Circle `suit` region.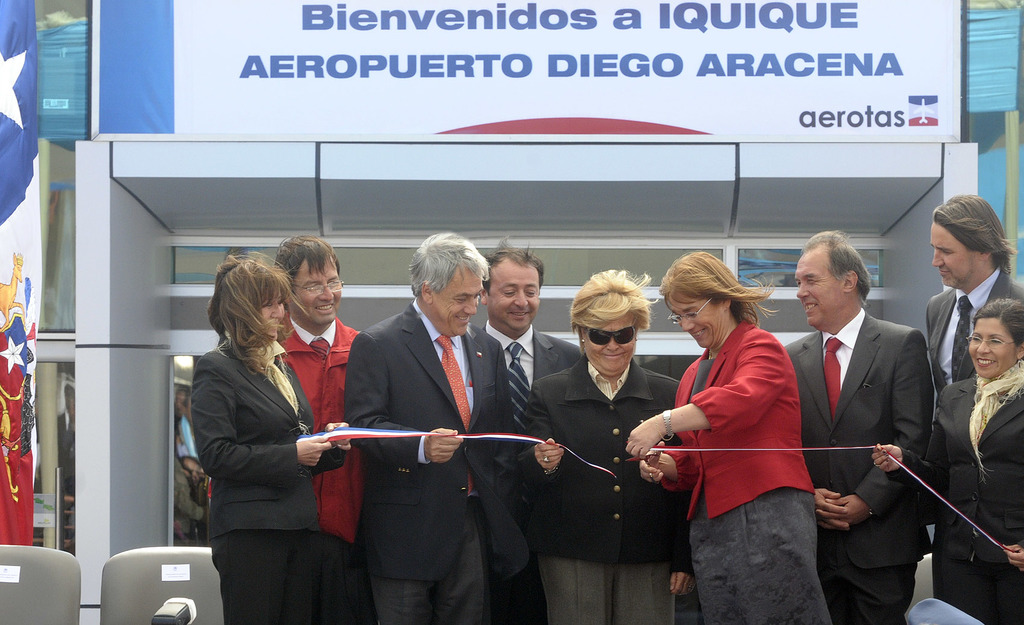
Region: (left=772, top=306, right=936, bottom=624).
